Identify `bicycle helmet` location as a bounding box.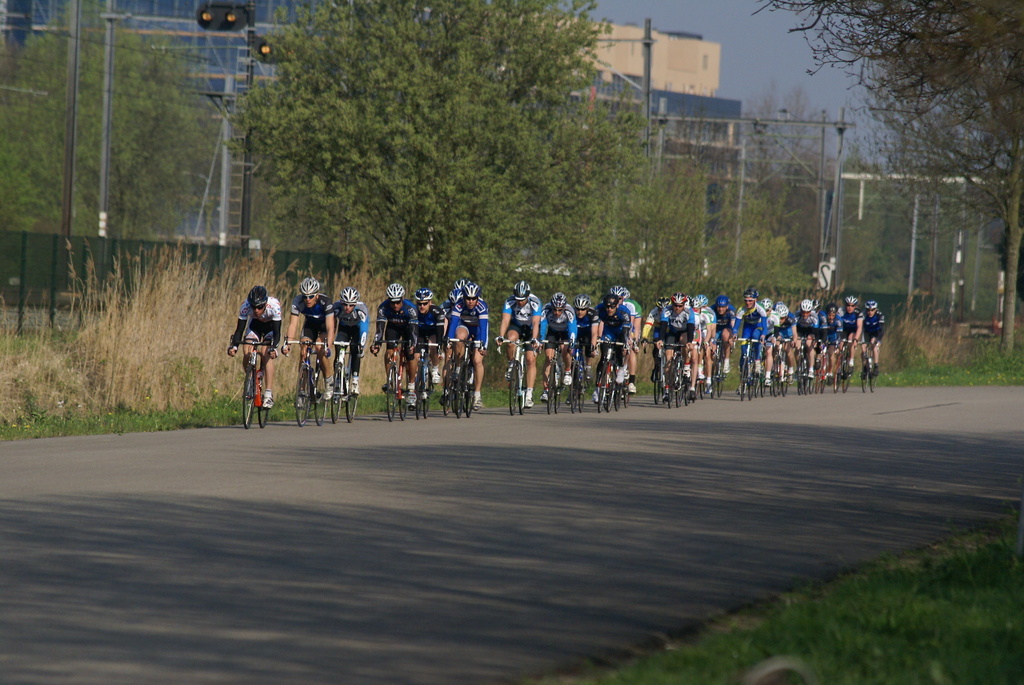
crop(712, 294, 726, 307).
